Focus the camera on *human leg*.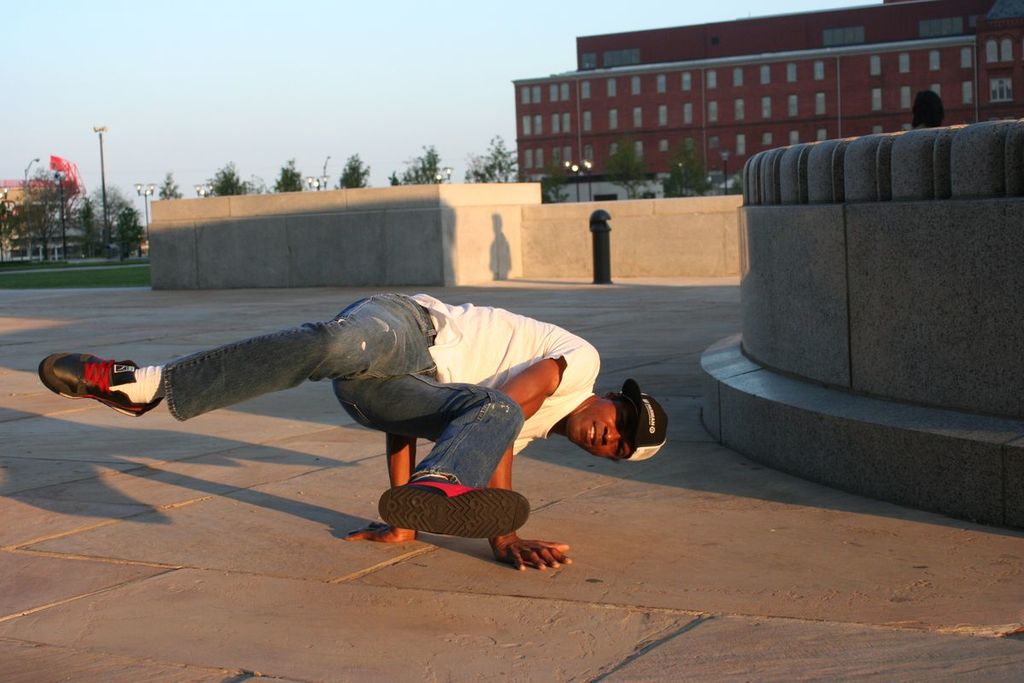
Focus region: crop(32, 294, 425, 426).
